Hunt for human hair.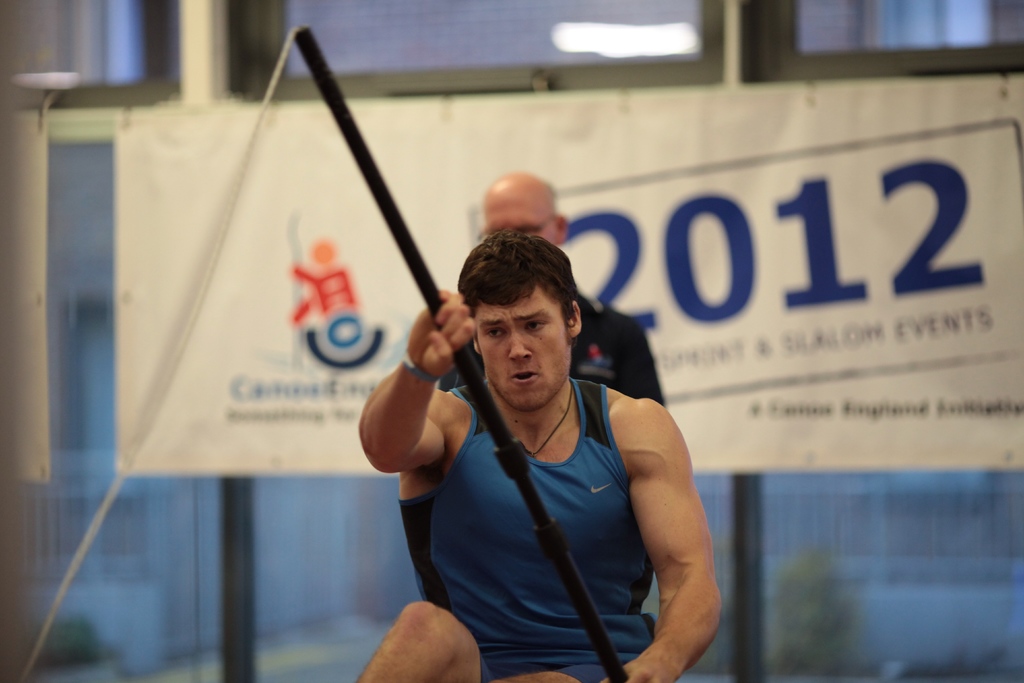
Hunted down at 458/223/586/377.
